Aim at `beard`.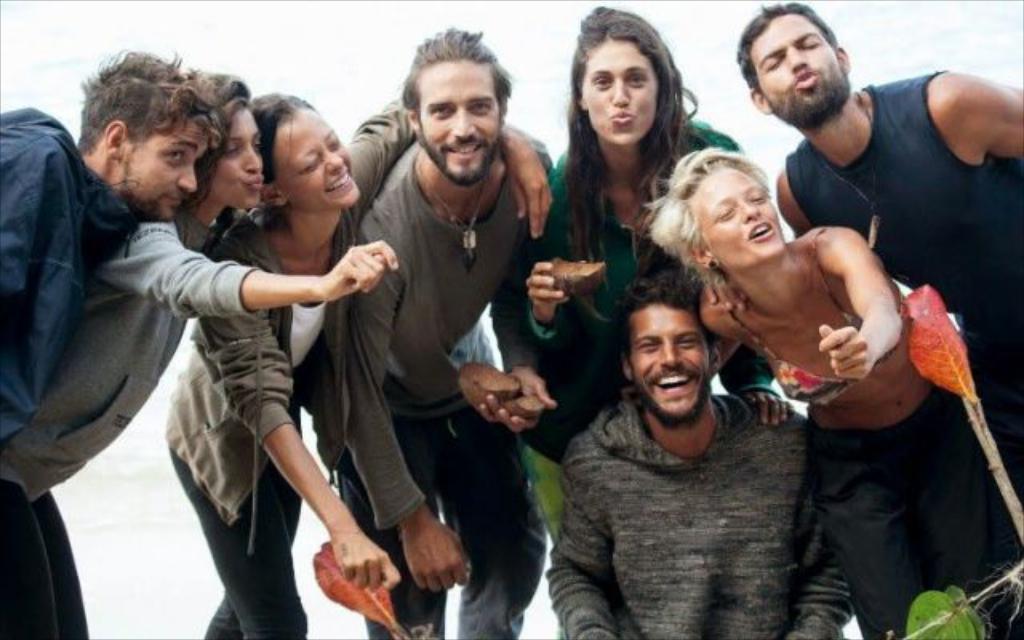
Aimed at Rect(122, 182, 184, 218).
